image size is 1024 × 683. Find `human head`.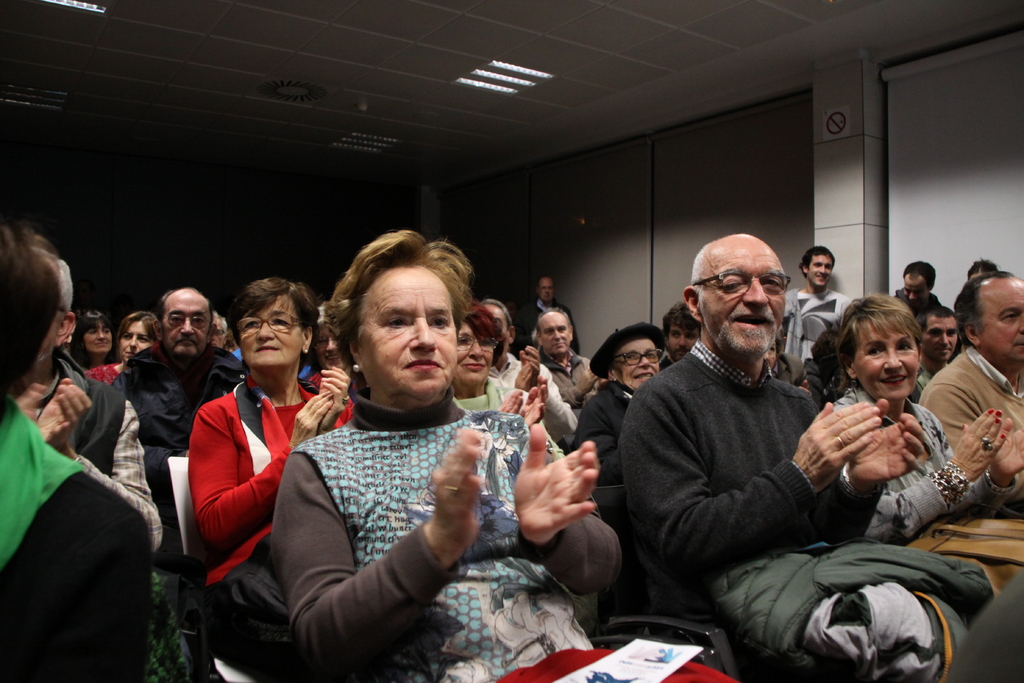
rect(532, 278, 556, 306).
